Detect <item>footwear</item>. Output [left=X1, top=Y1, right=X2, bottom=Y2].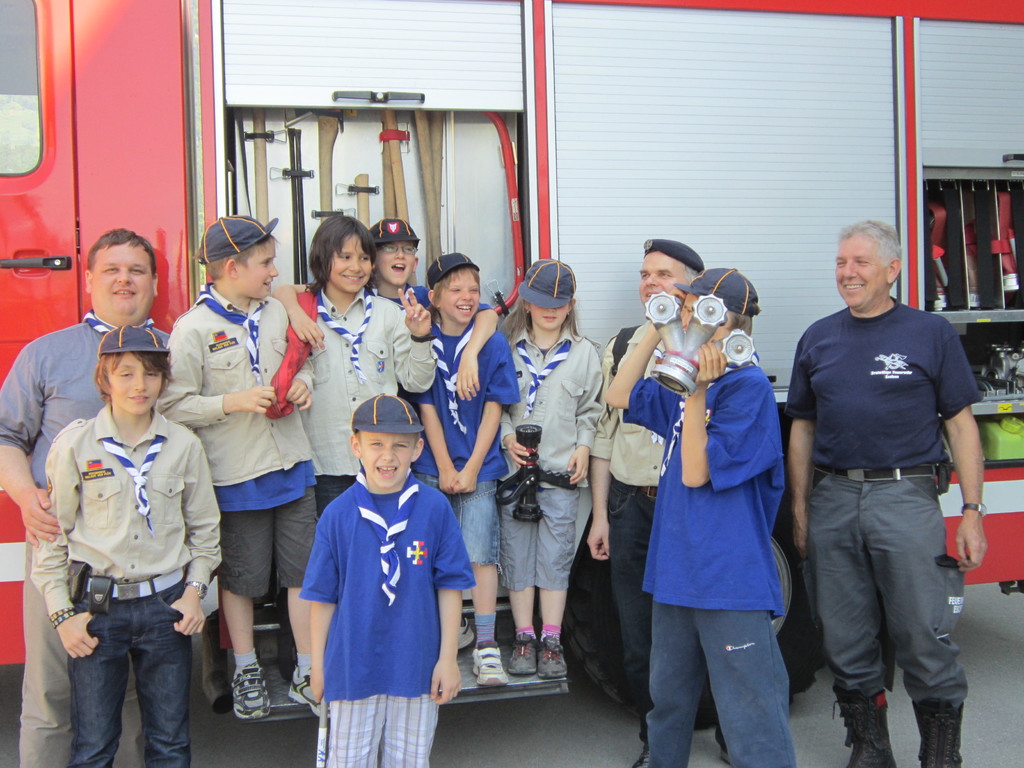
[left=228, top=659, right=272, bottom=724].
